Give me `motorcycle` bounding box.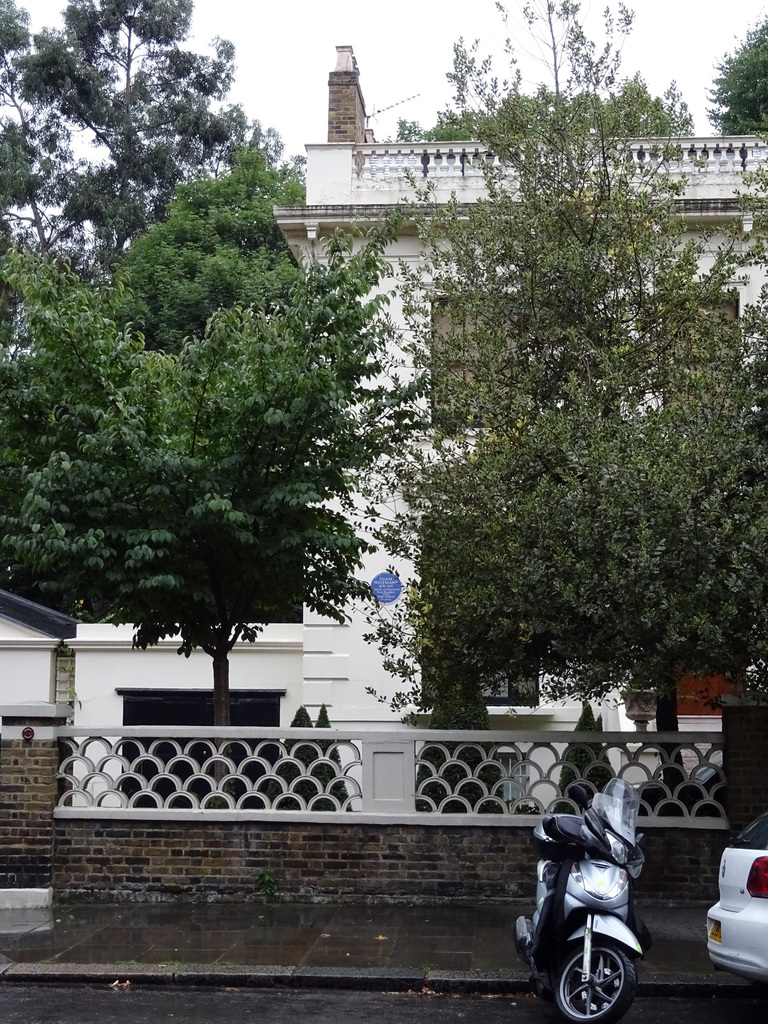
rect(516, 786, 659, 1016).
